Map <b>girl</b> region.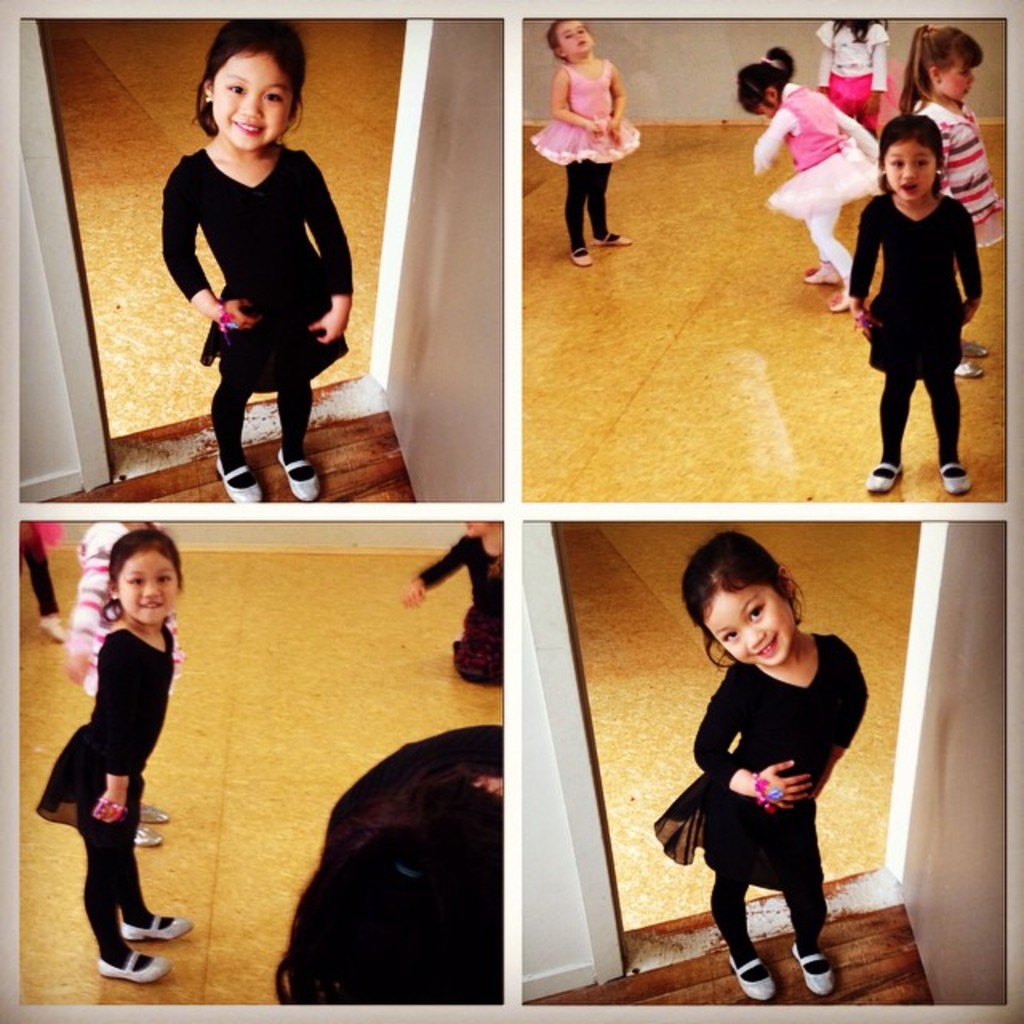
Mapped to 738/38/894/317.
